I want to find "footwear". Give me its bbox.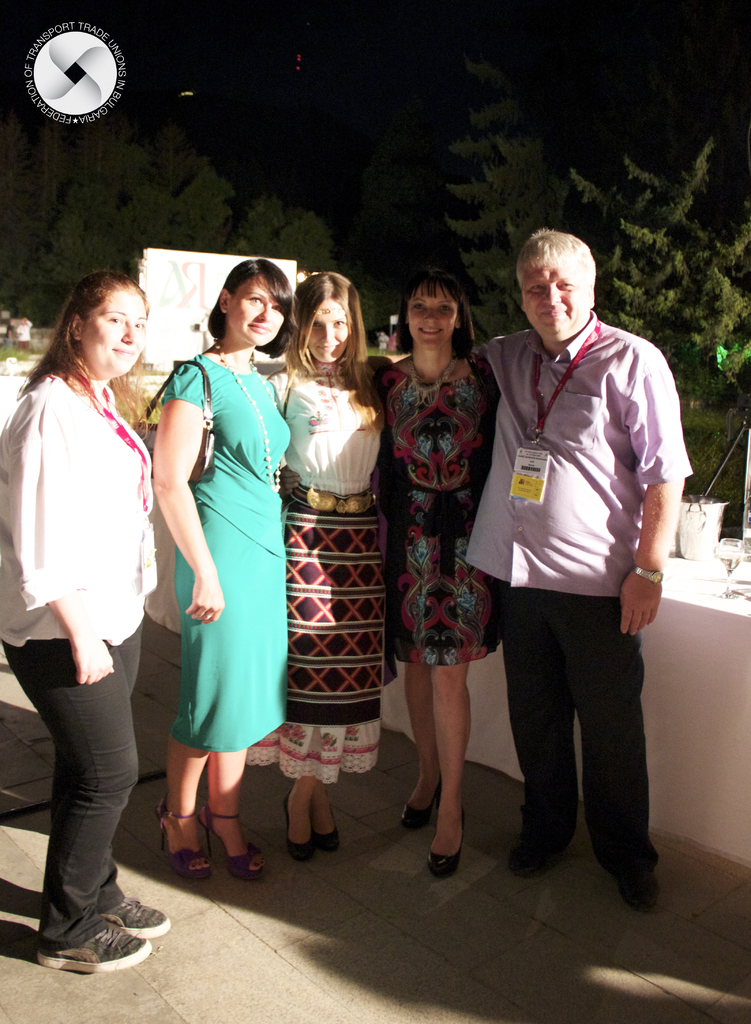
x1=400, y1=778, x2=444, y2=832.
